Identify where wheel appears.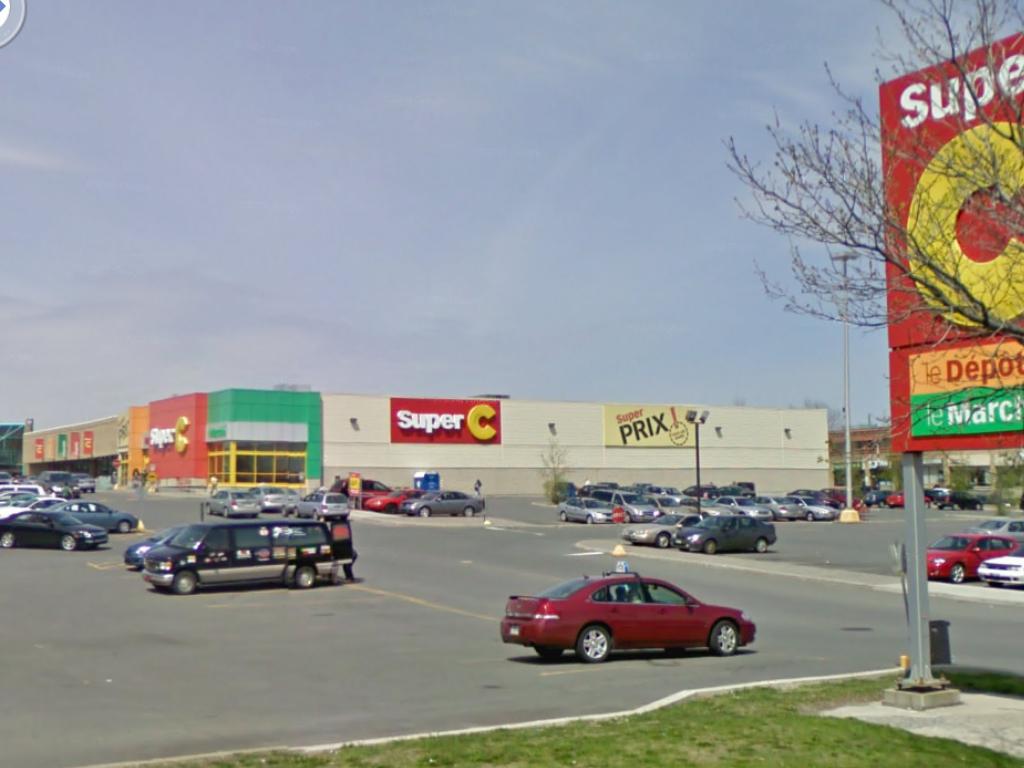
Appears at bbox(293, 563, 318, 589).
